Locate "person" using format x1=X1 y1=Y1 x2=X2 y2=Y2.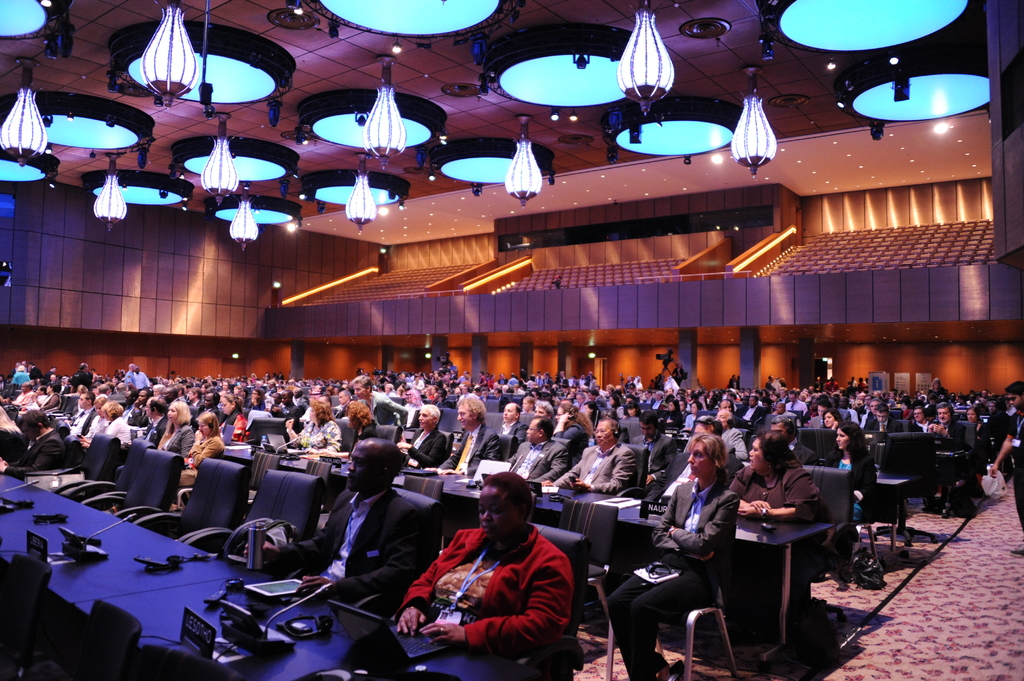
x1=109 y1=385 x2=125 y2=400.
